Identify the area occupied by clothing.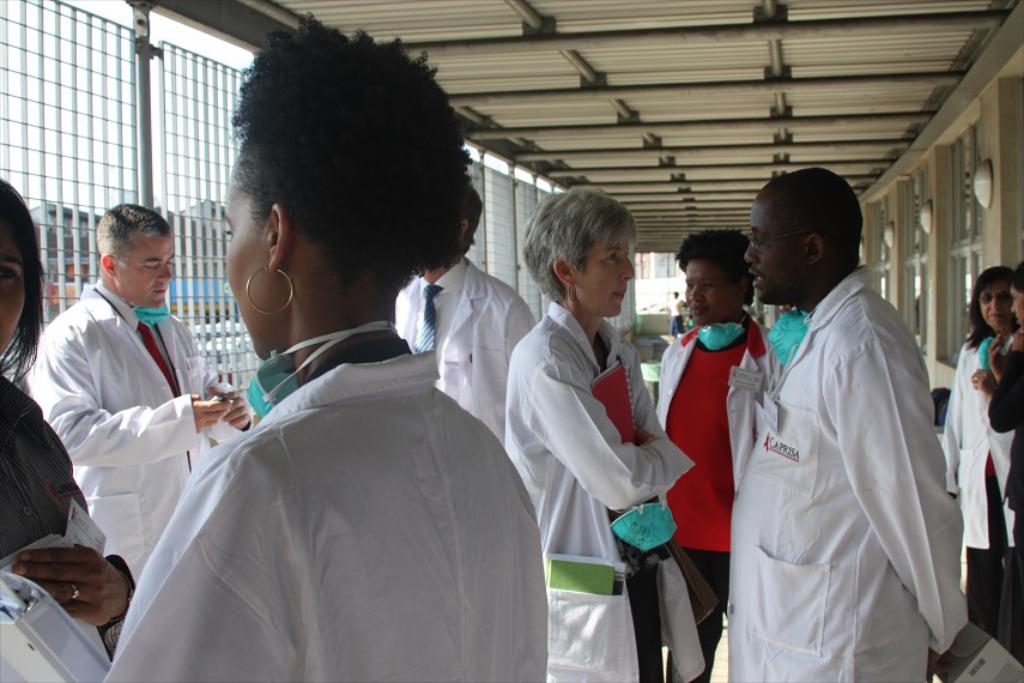
Area: locate(497, 307, 707, 682).
